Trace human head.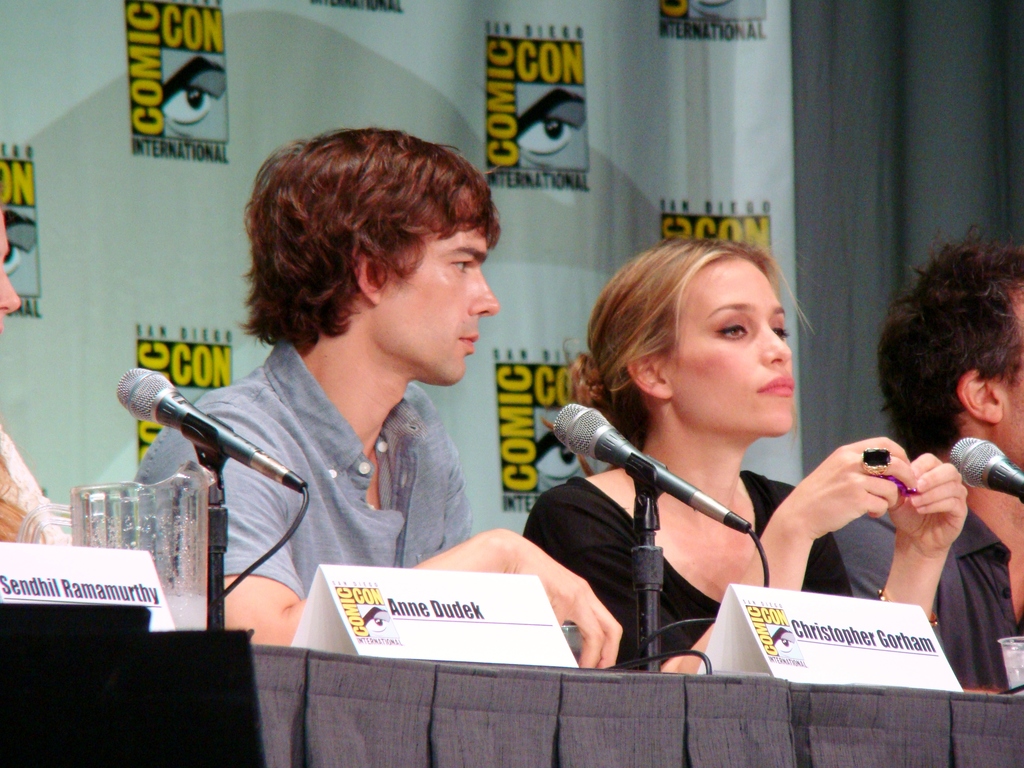
Traced to (217, 120, 515, 400).
